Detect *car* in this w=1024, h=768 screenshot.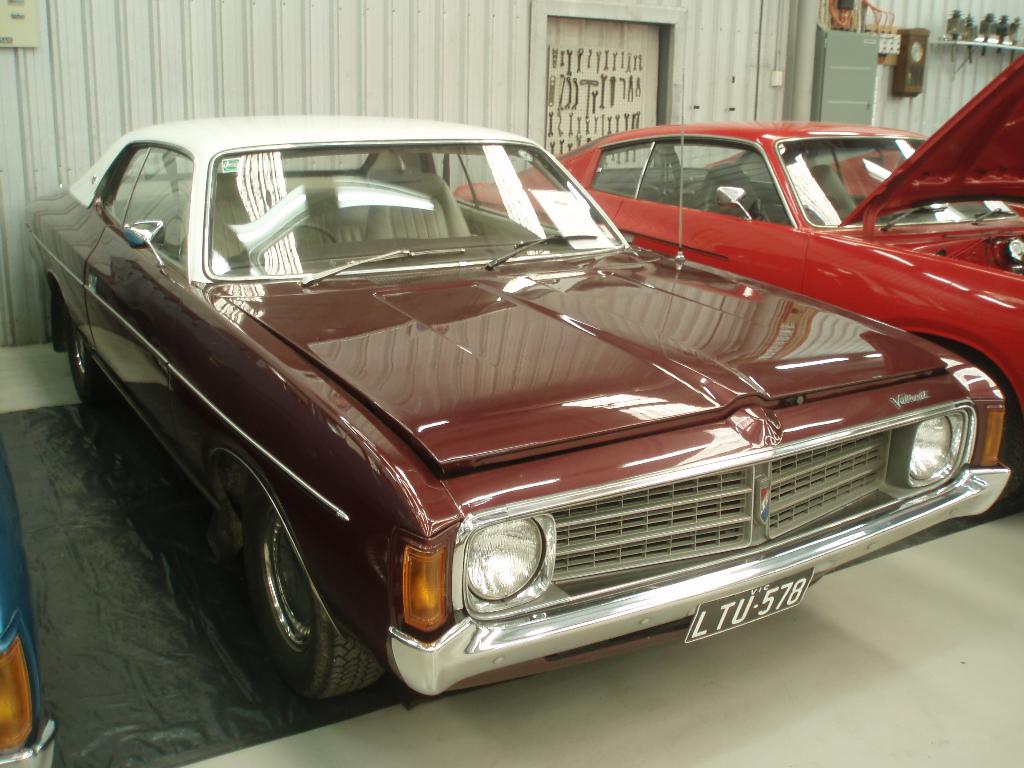
Detection: {"left": 453, "top": 52, "right": 1023, "bottom": 509}.
